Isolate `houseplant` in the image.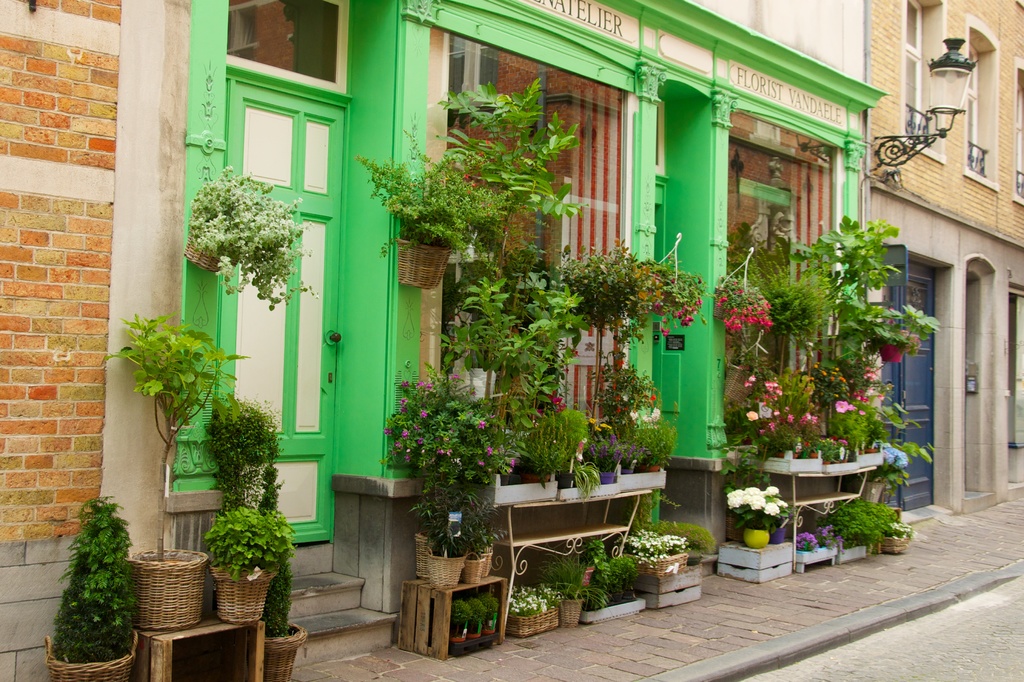
Isolated region: l=850, t=432, r=946, b=502.
